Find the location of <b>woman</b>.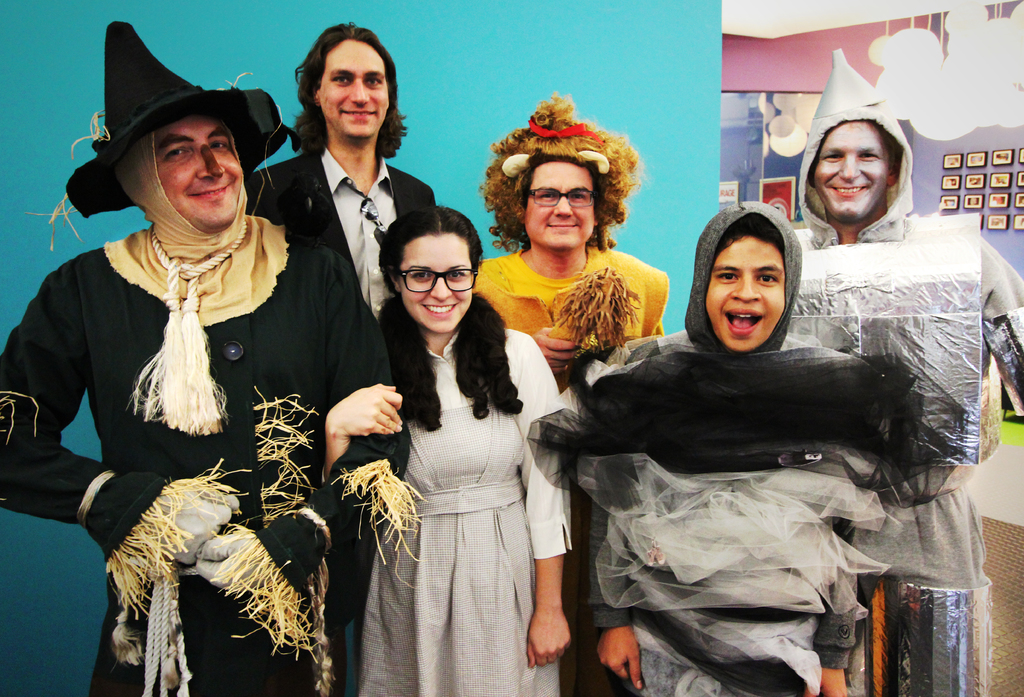
Location: {"x1": 356, "y1": 198, "x2": 563, "y2": 696}.
